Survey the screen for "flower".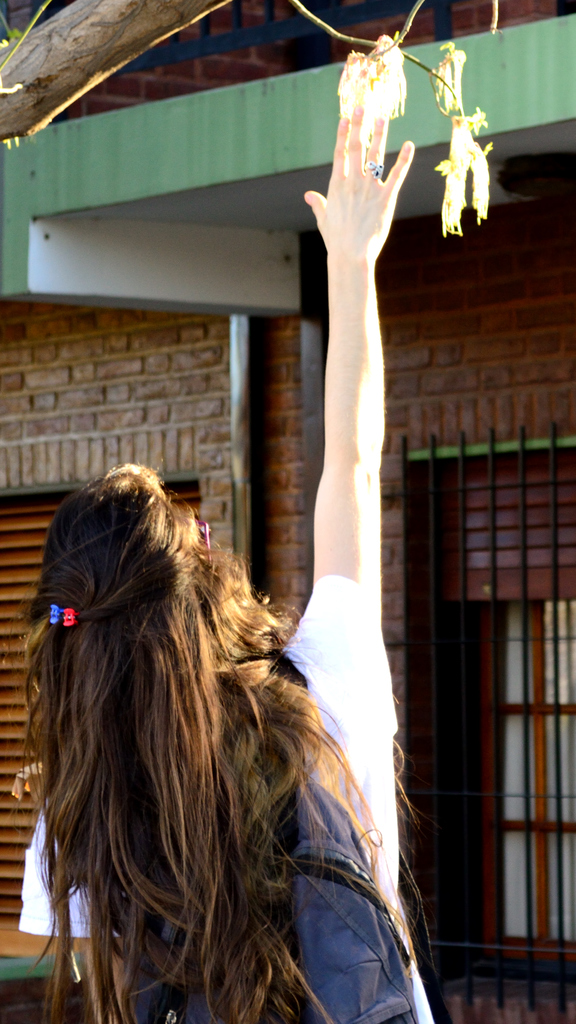
Survey found: l=355, t=35, r=410, b=129.
